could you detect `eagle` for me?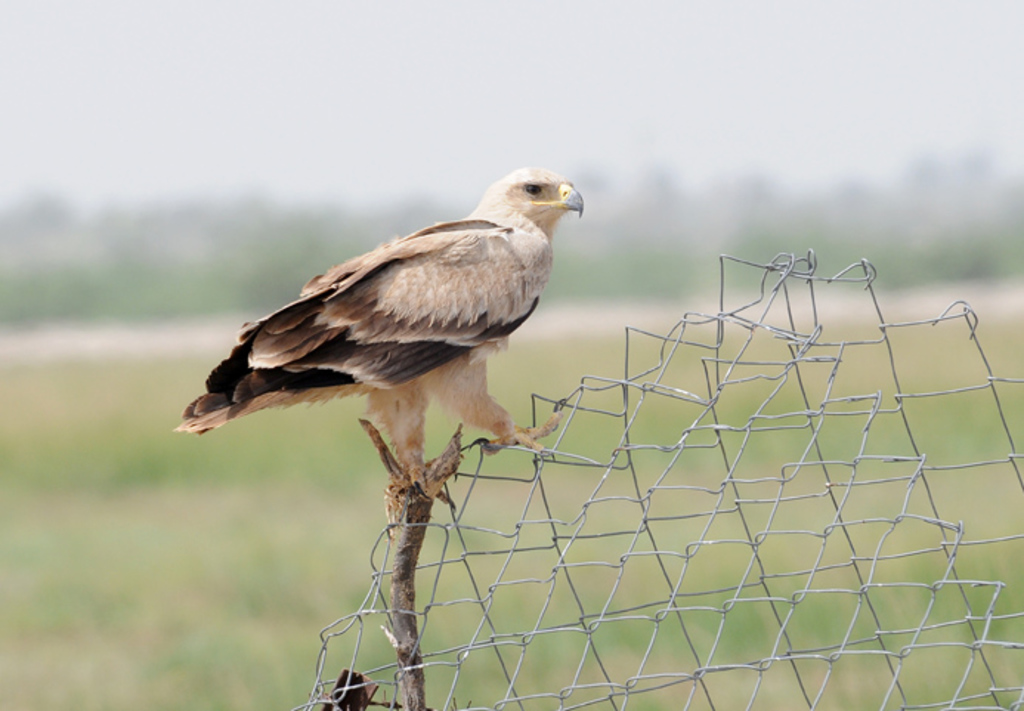
Detection result: bbox=(165, 164, 594, 508).
